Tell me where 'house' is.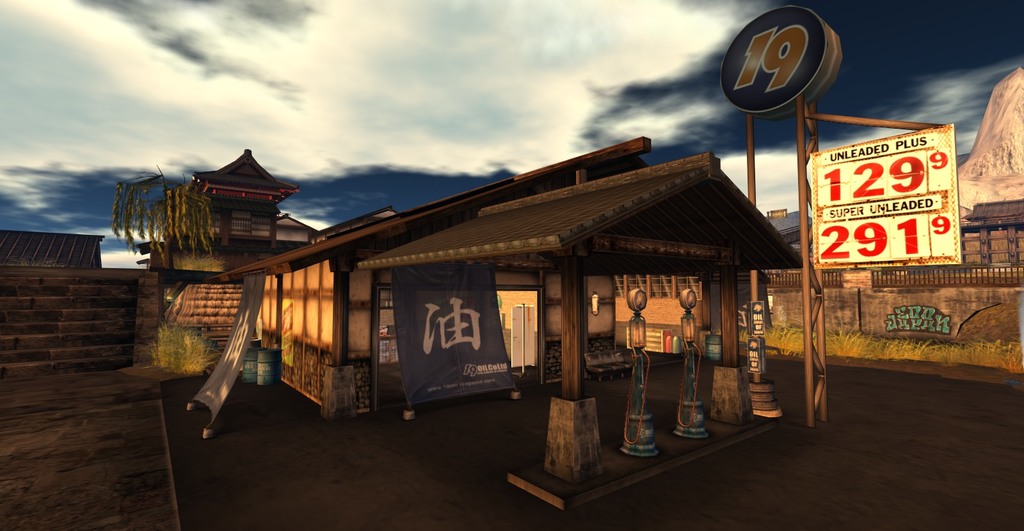
'house' is at bbox(275, 119, 799, 430).
